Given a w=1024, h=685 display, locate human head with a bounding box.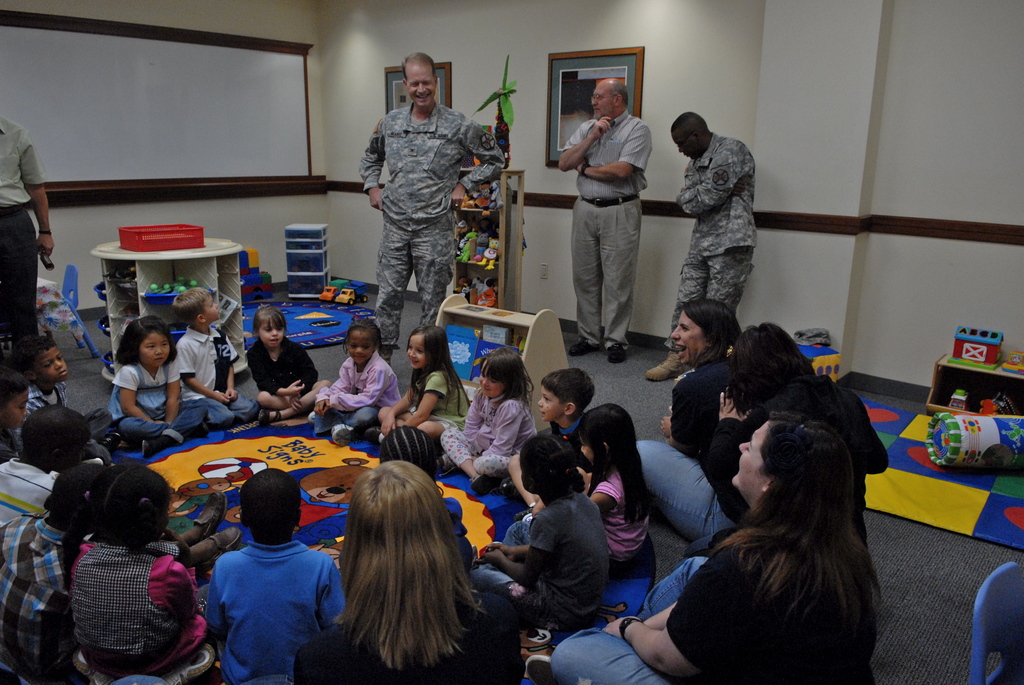
Located: pyautogui.locateOnScreen(520, 433, 583, 494).
